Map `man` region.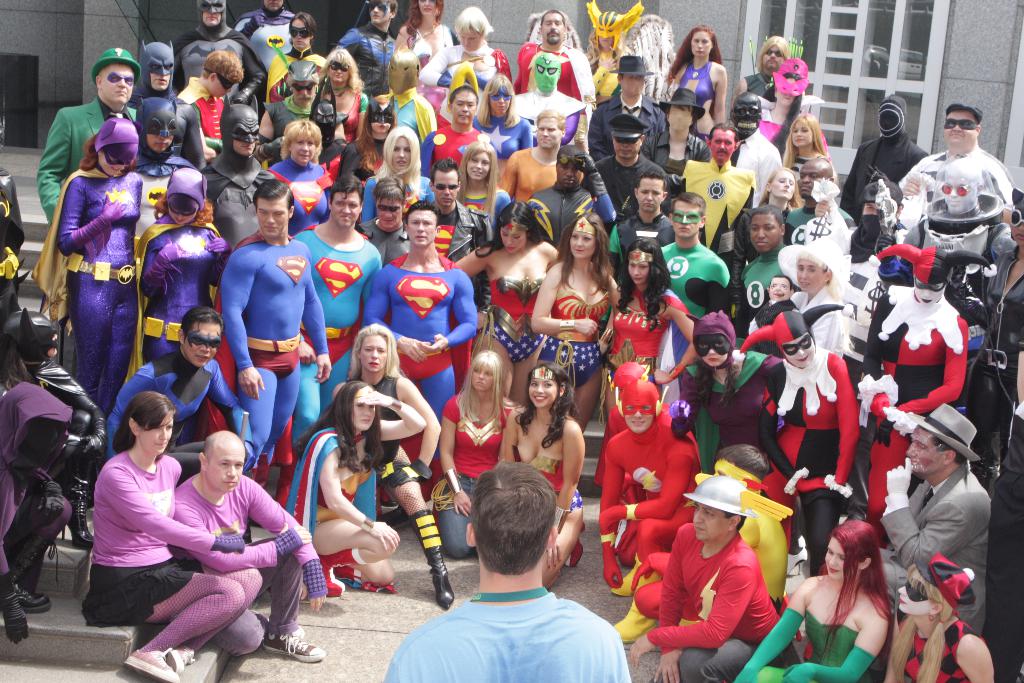
Mapped to 591:110:668:218.
